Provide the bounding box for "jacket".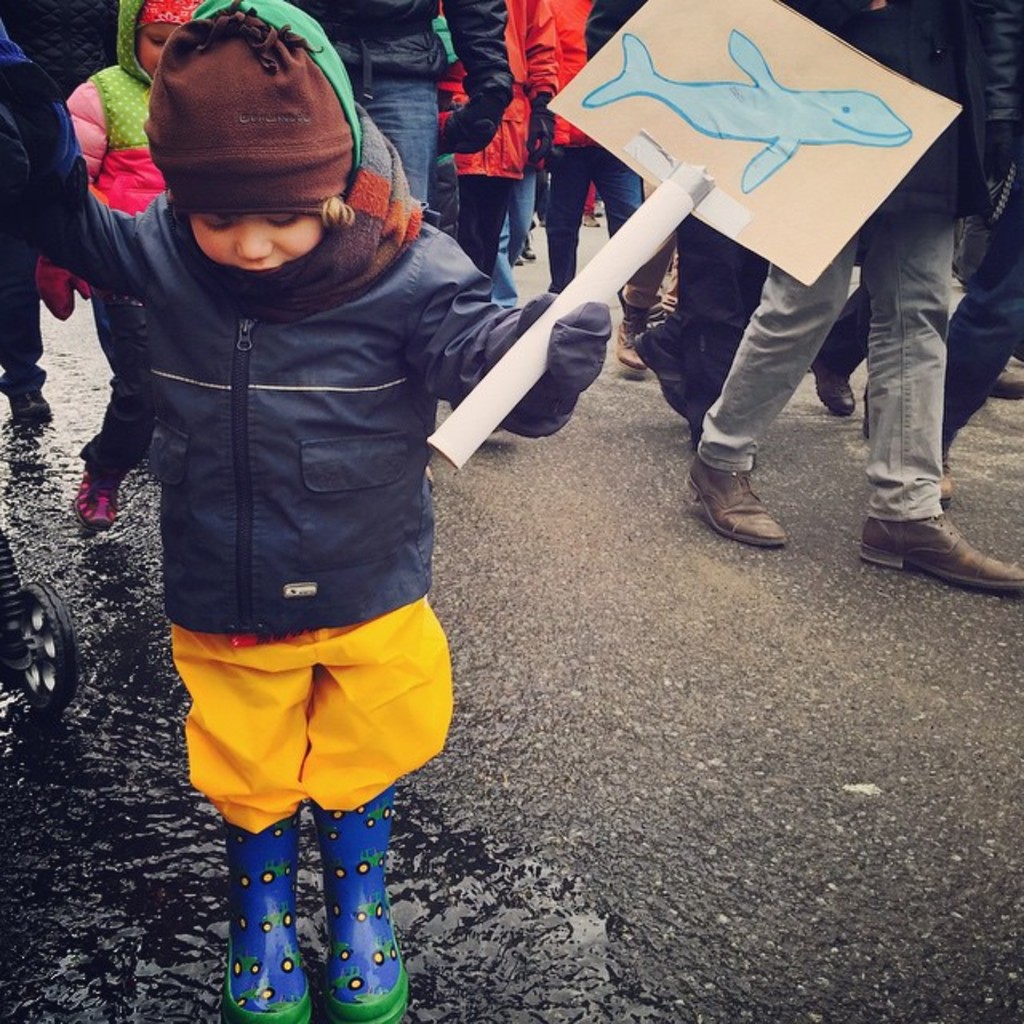
{"x1": 778, "y1": 0, "x2": 1018, "y2": 221}.
